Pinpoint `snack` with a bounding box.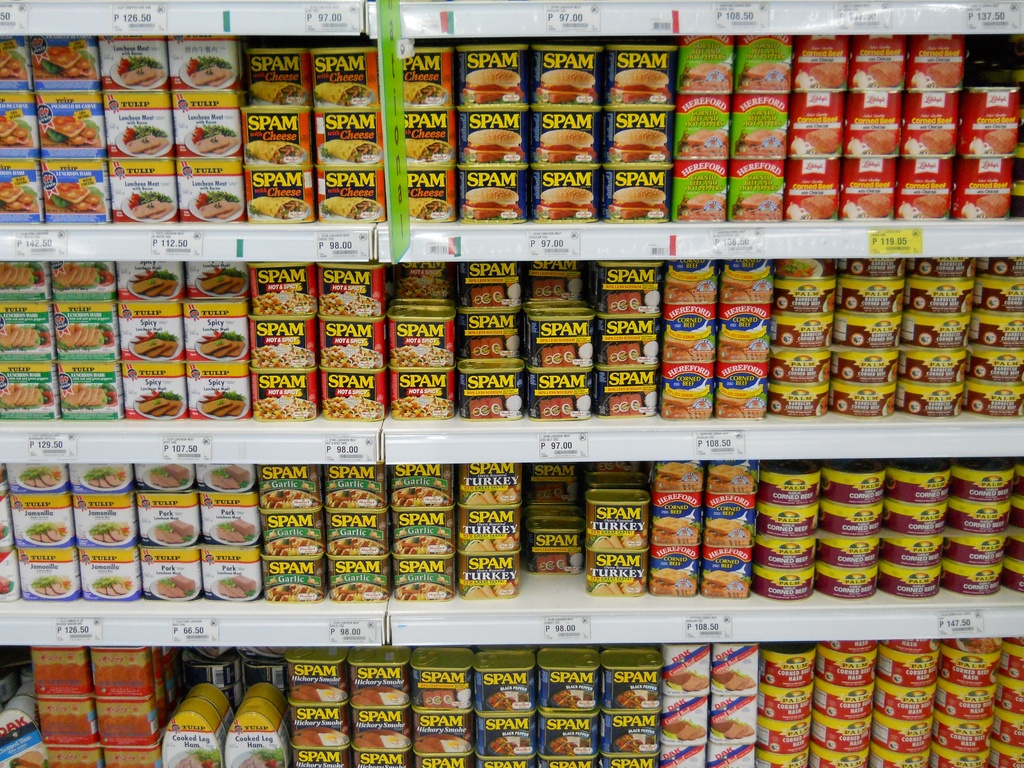
[left=394, top=398, right=452, bottom=418].
